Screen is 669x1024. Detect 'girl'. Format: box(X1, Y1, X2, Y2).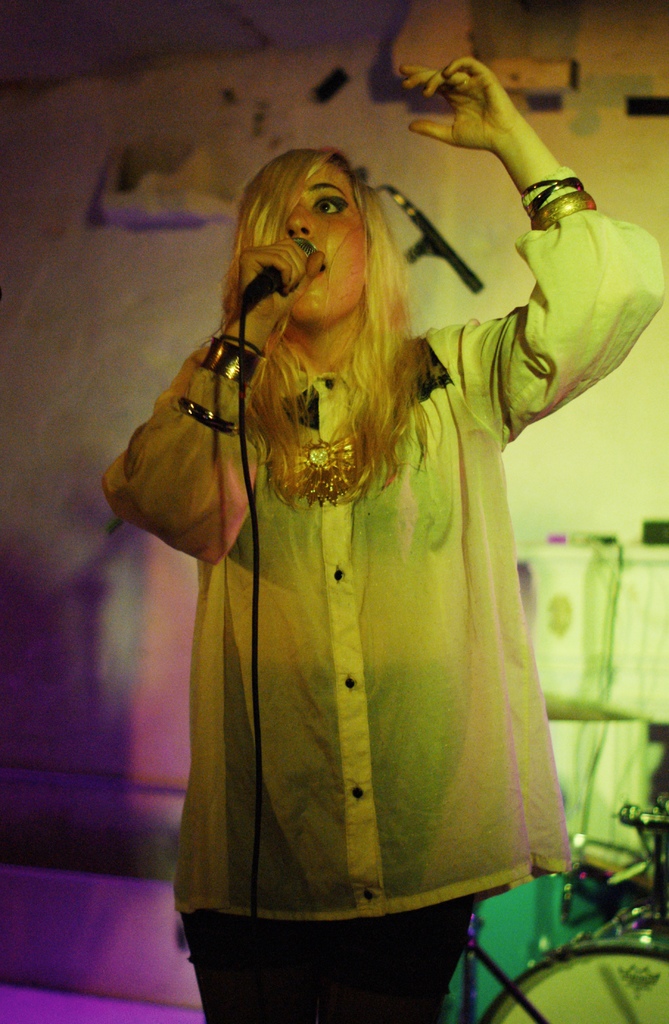
box(102, 54, 668, 1023).
